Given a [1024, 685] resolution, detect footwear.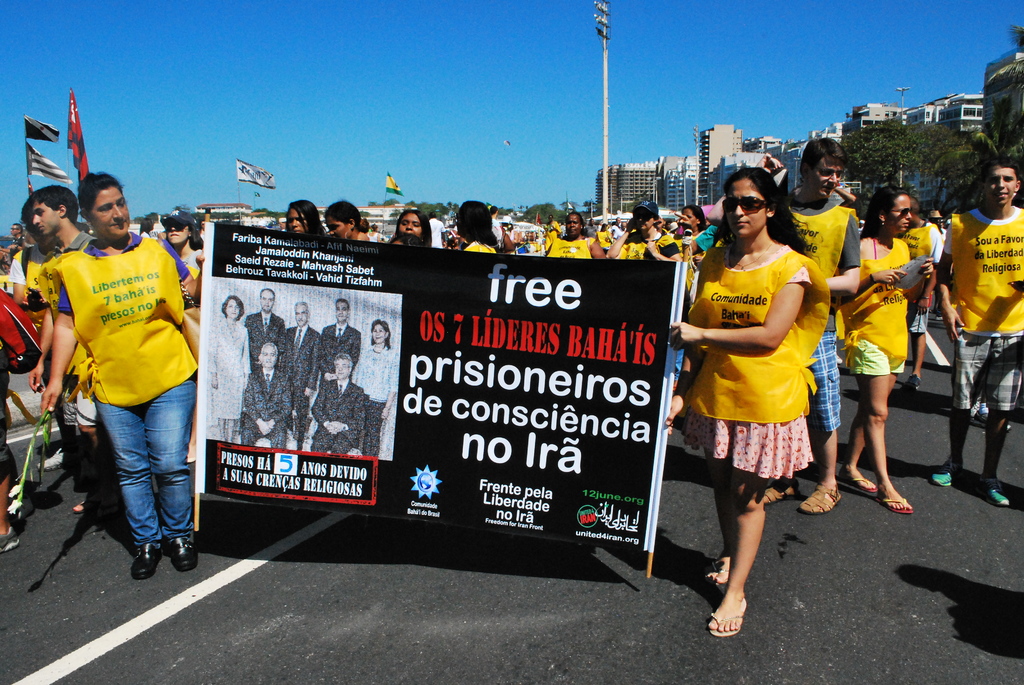
930,461,966,487.
